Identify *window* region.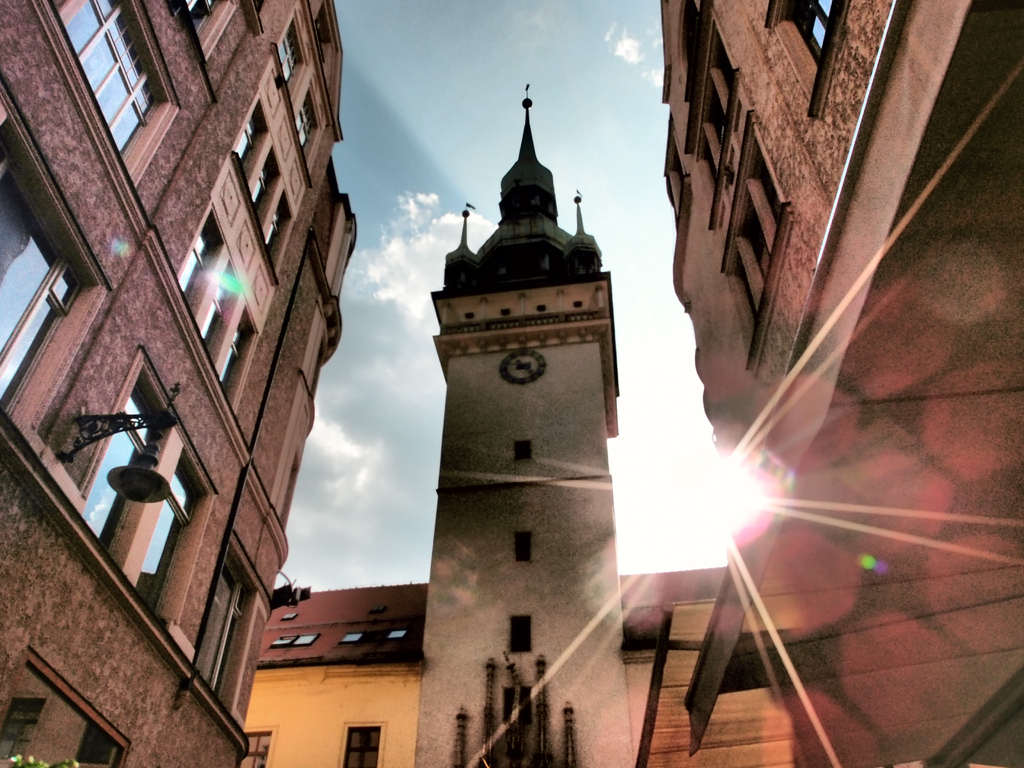
Region: 292, 90, 332, 184.
